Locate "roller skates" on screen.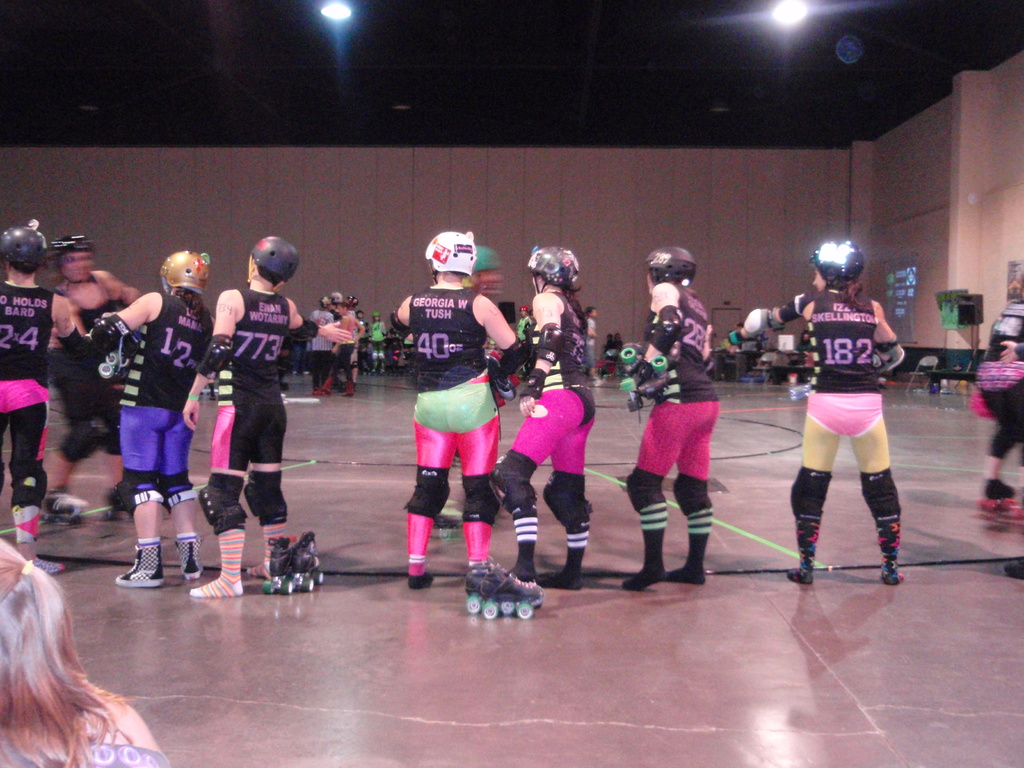
On screen at bbox=[40, 486, 88, 528].
